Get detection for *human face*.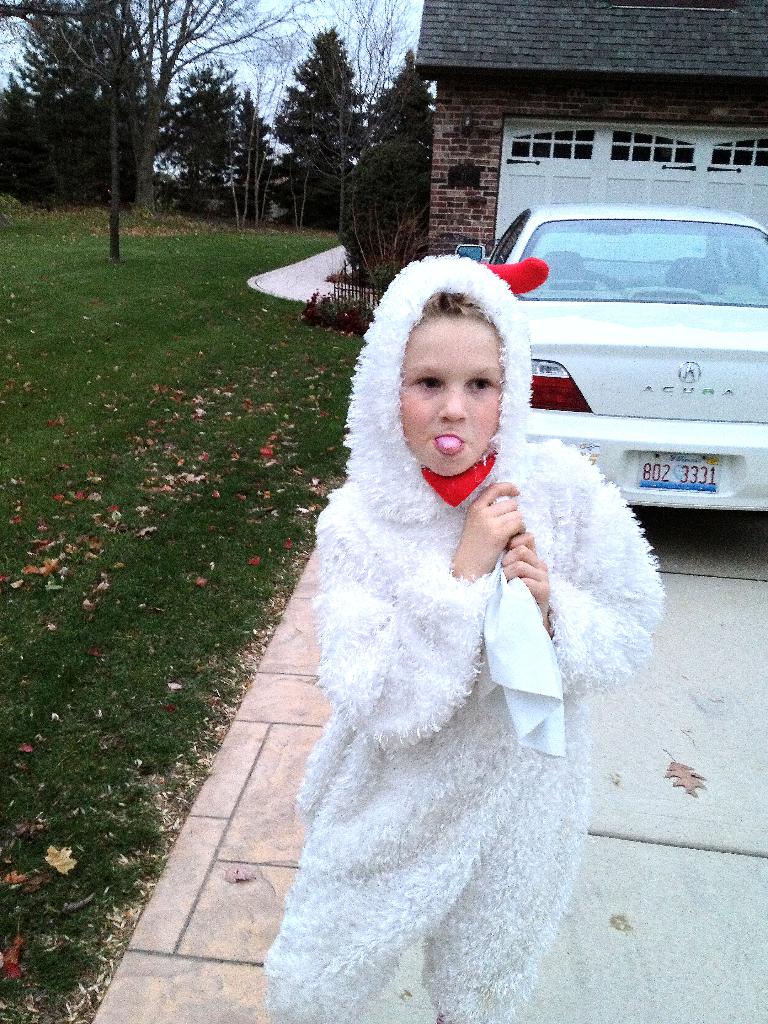
Detection: select_region(398, 319, 522, 477).
